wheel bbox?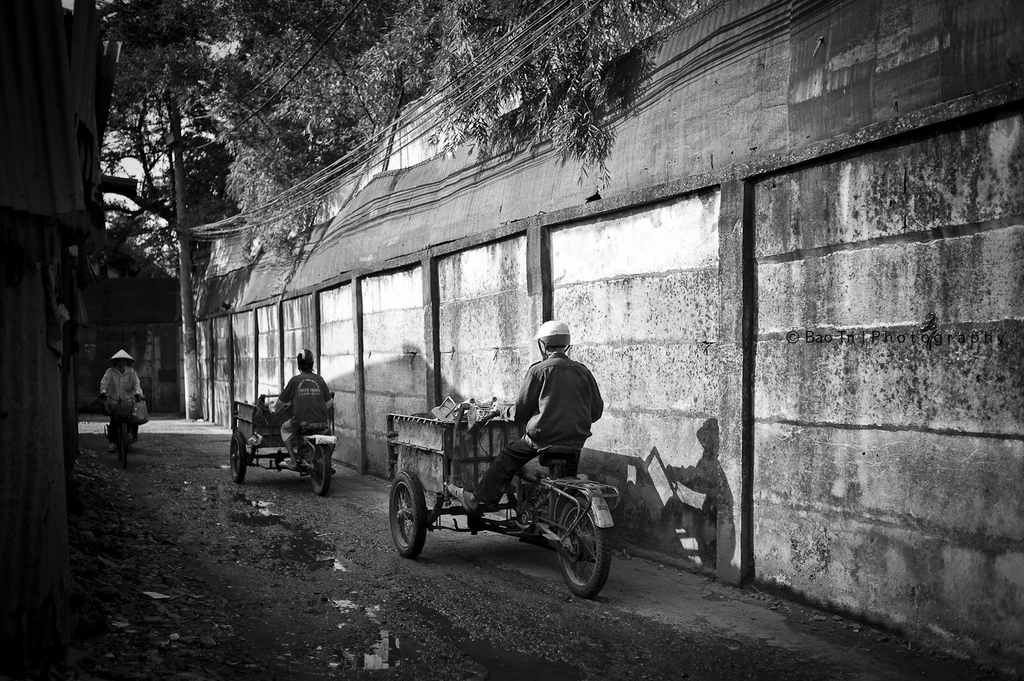
[left=229, top=431, right=249, bottom=485]
